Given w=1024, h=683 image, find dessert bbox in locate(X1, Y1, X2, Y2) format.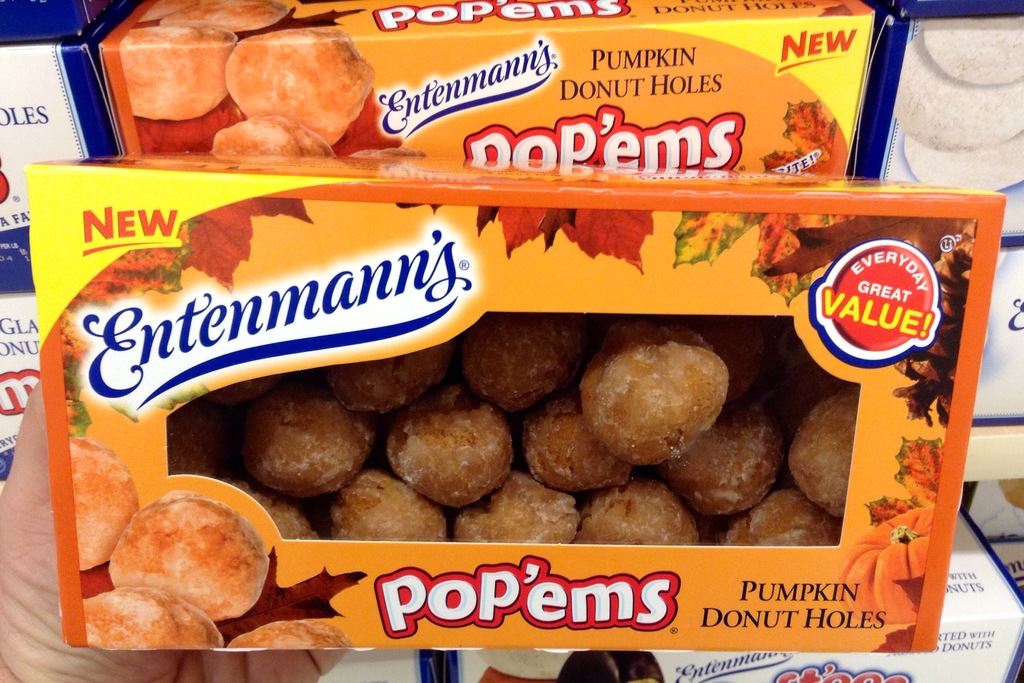
locate(247, 486, 318, 539).
